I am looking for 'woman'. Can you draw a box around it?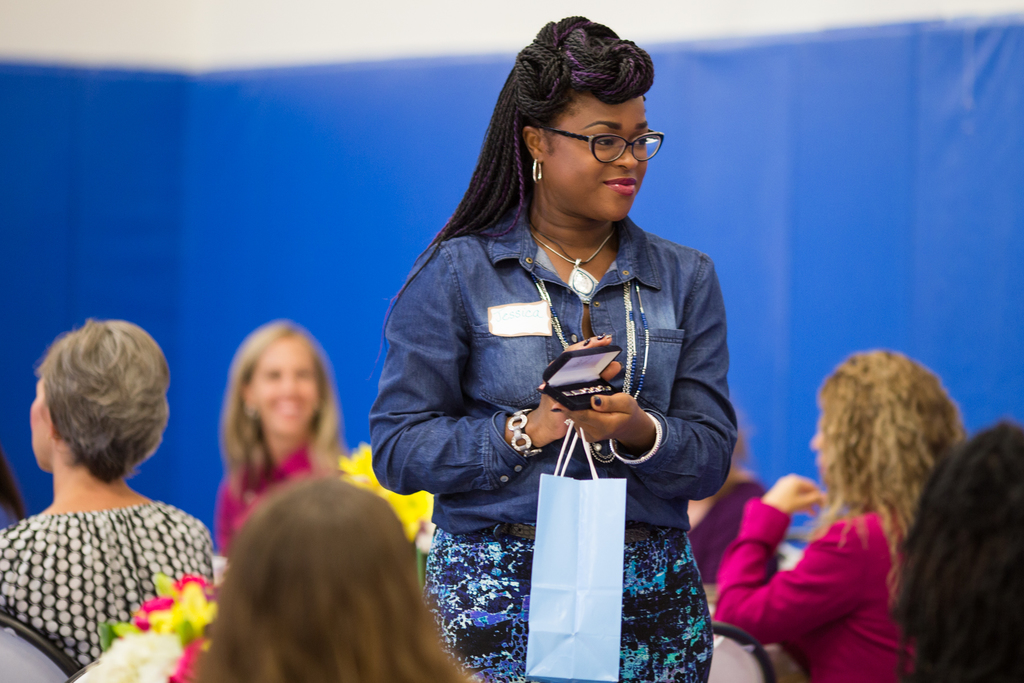
Sure, the bounding box is (707, 351, 982, 682).
